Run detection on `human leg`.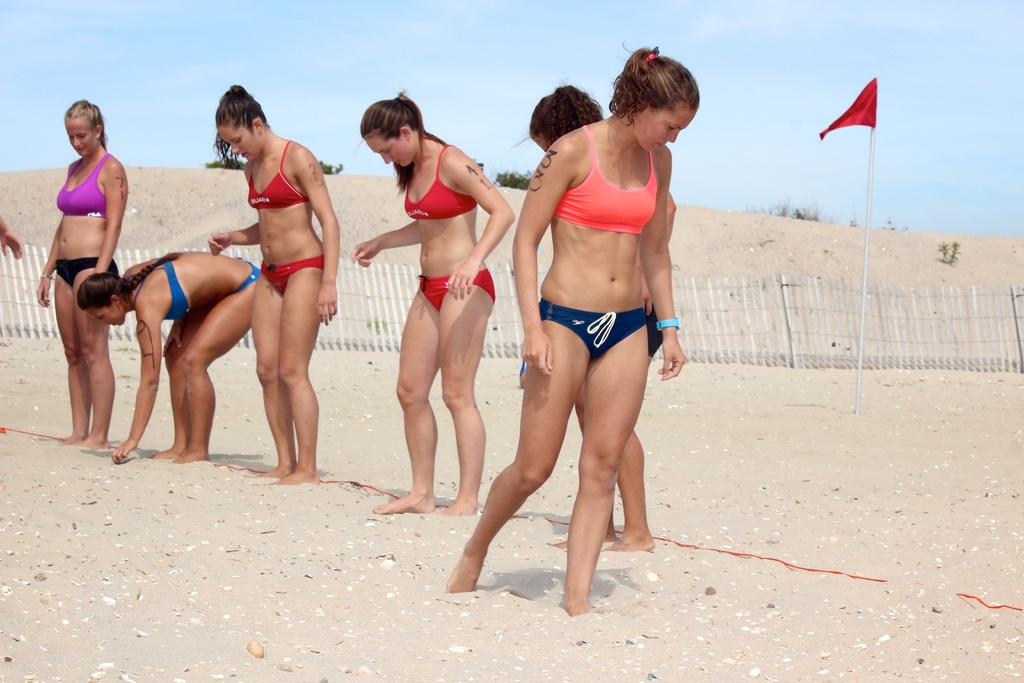
Result: bbox=[248, 258, 325, 484].
